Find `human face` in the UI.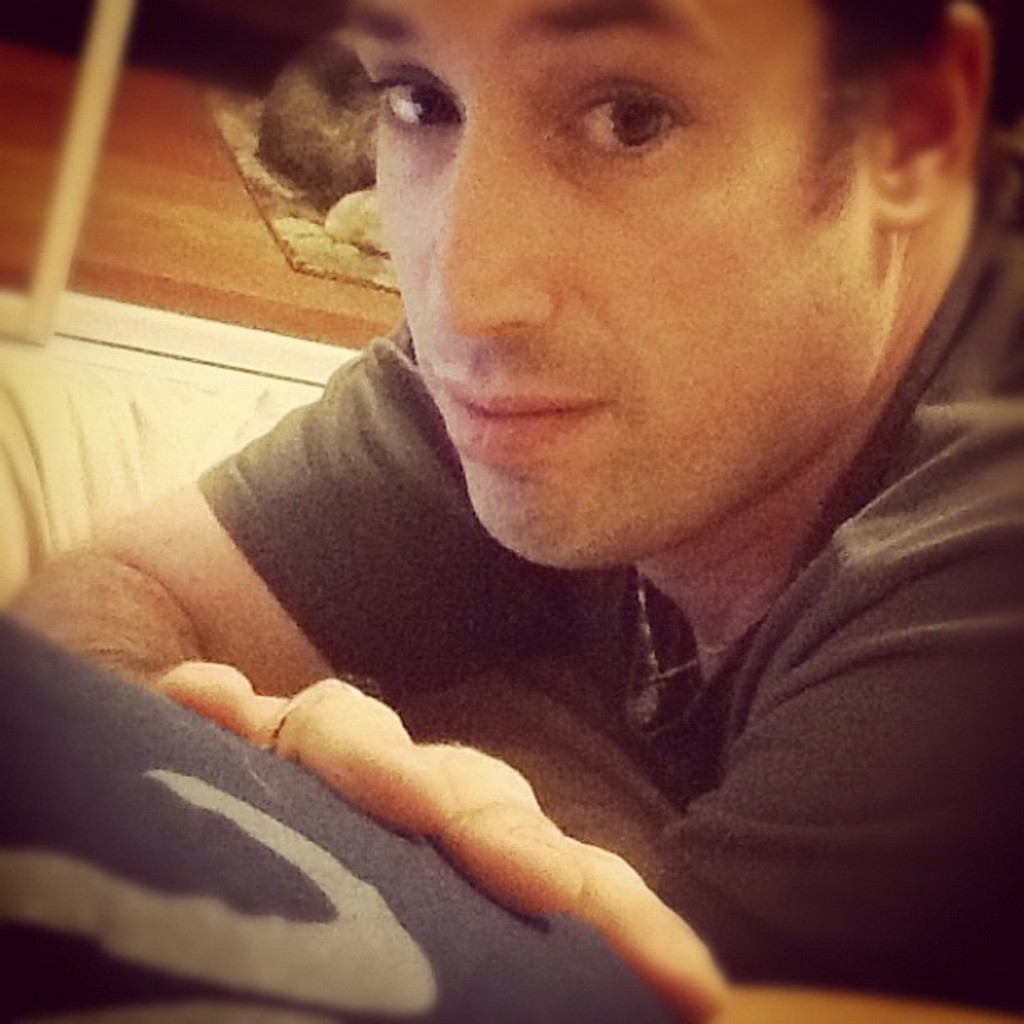
UI element at Rect(330, 0, 877, 562).
